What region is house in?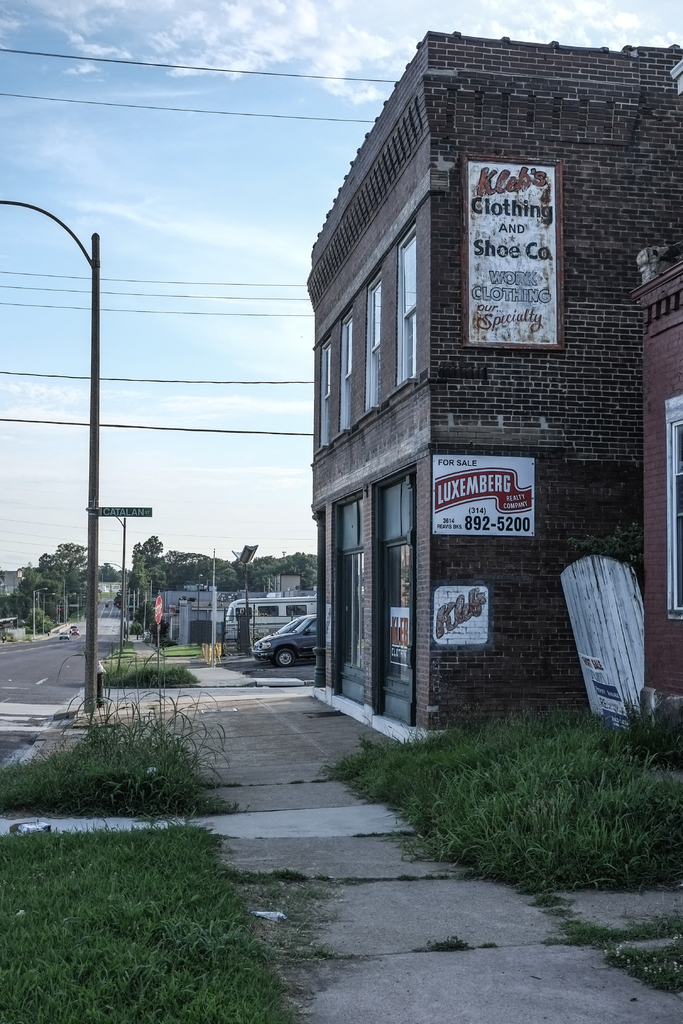
bbox(642, 234, 682, 706).
